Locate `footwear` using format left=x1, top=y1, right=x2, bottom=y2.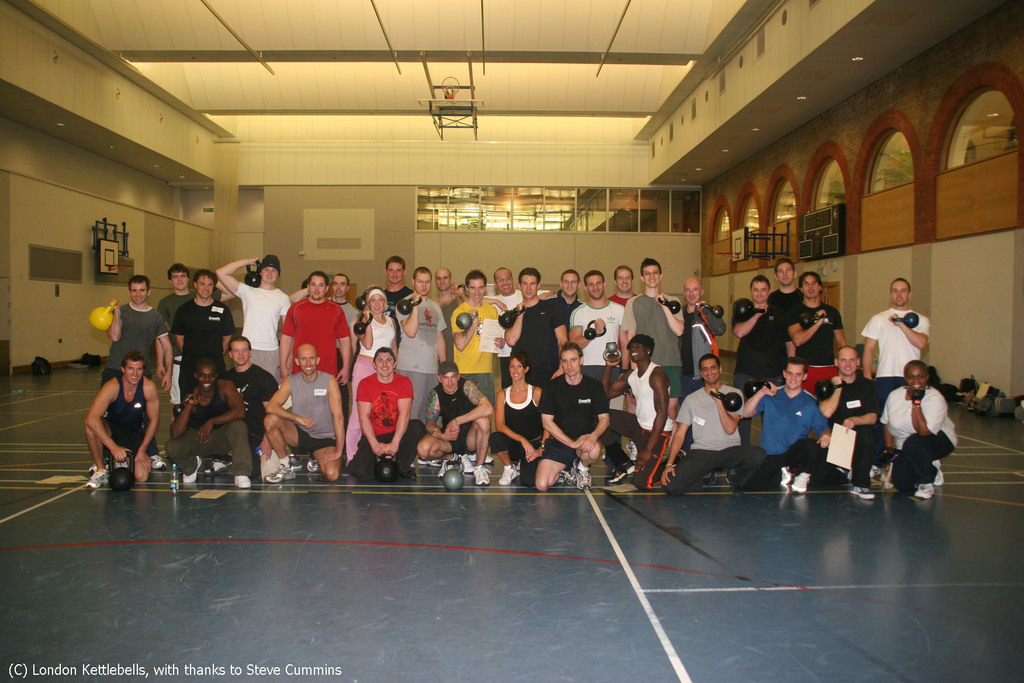
left=572, top=459, right=593, bottom=490.
